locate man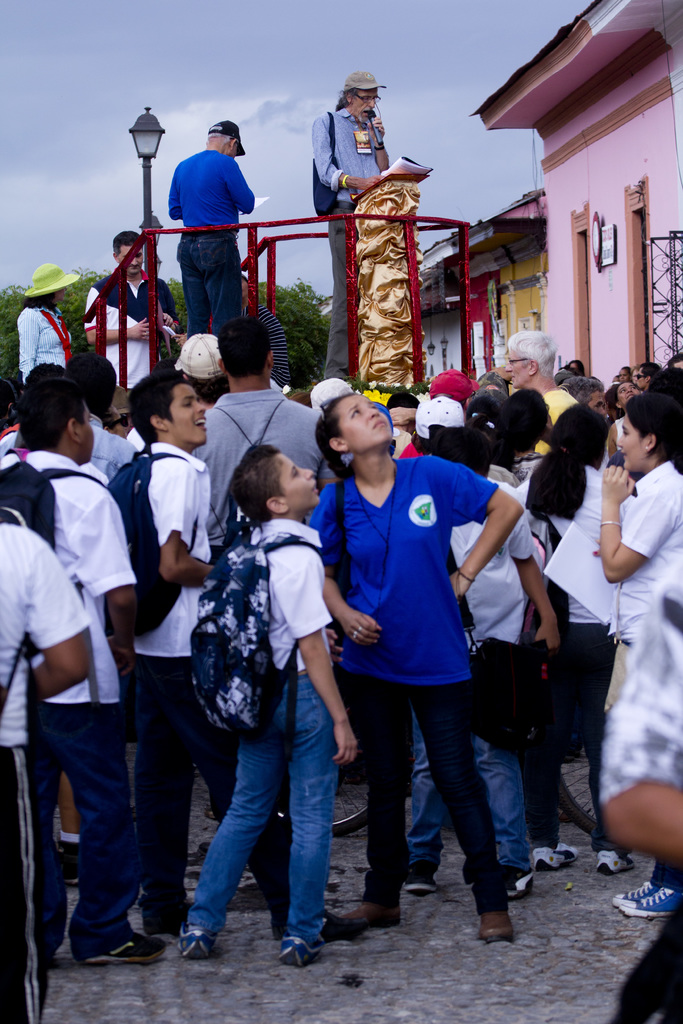
l=564, t=371, r=613, b=417
